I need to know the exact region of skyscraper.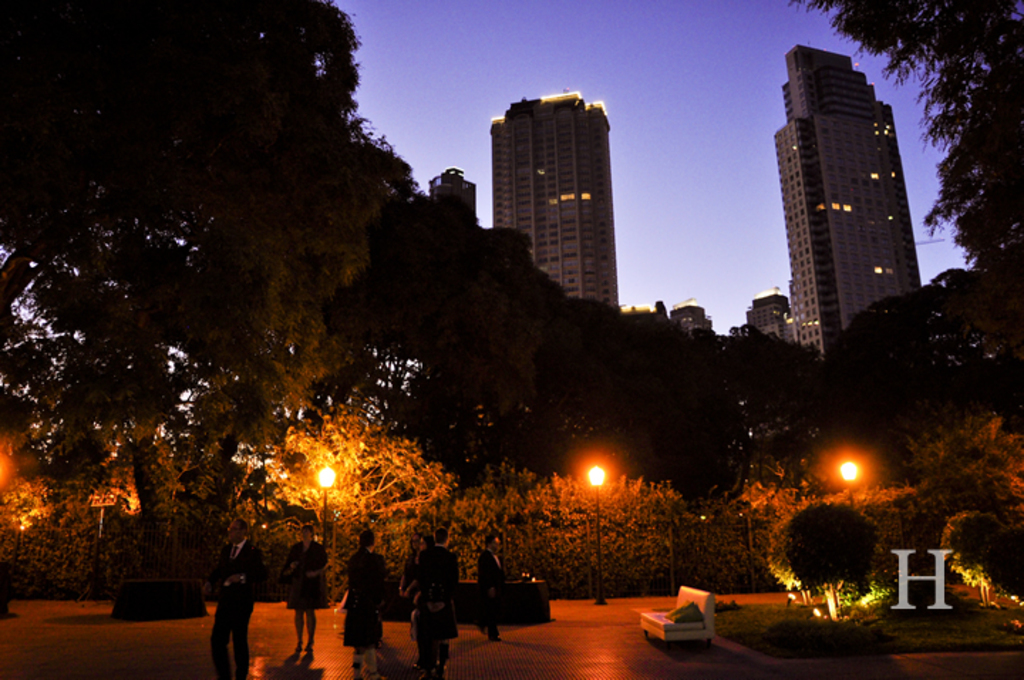
Region: {"left": 771, "top": 34, "right": 943, "bottom": 366}.
